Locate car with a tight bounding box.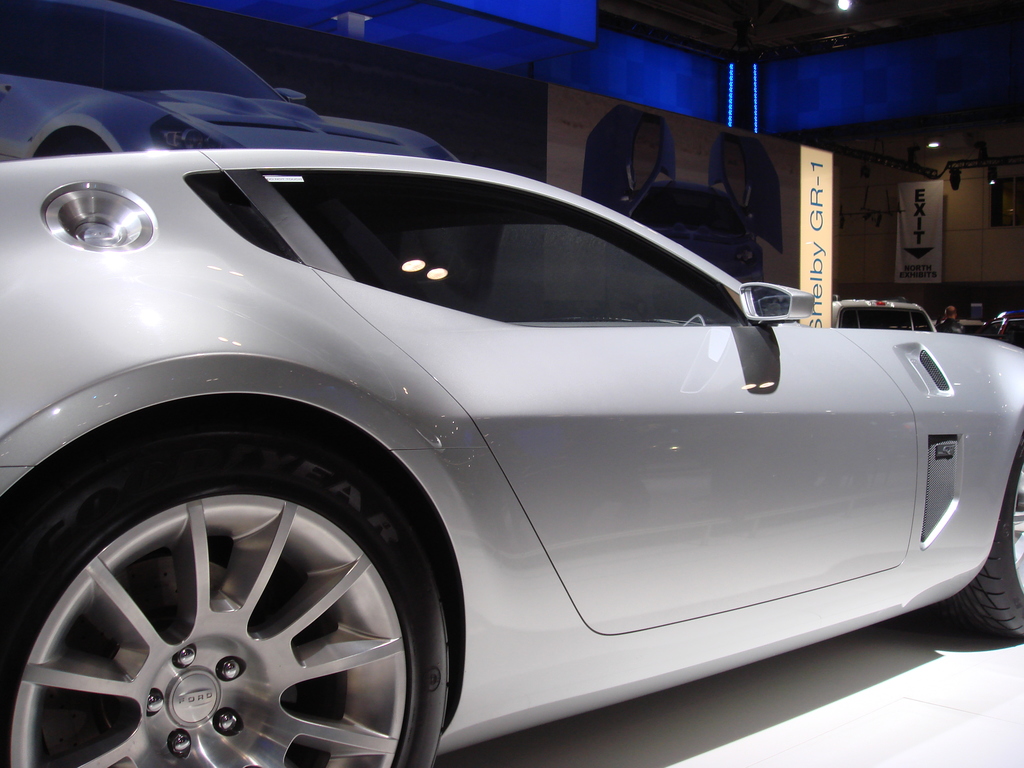
{"x1": 0, "y1": 0, "x2": 460, "y2": 163}.
